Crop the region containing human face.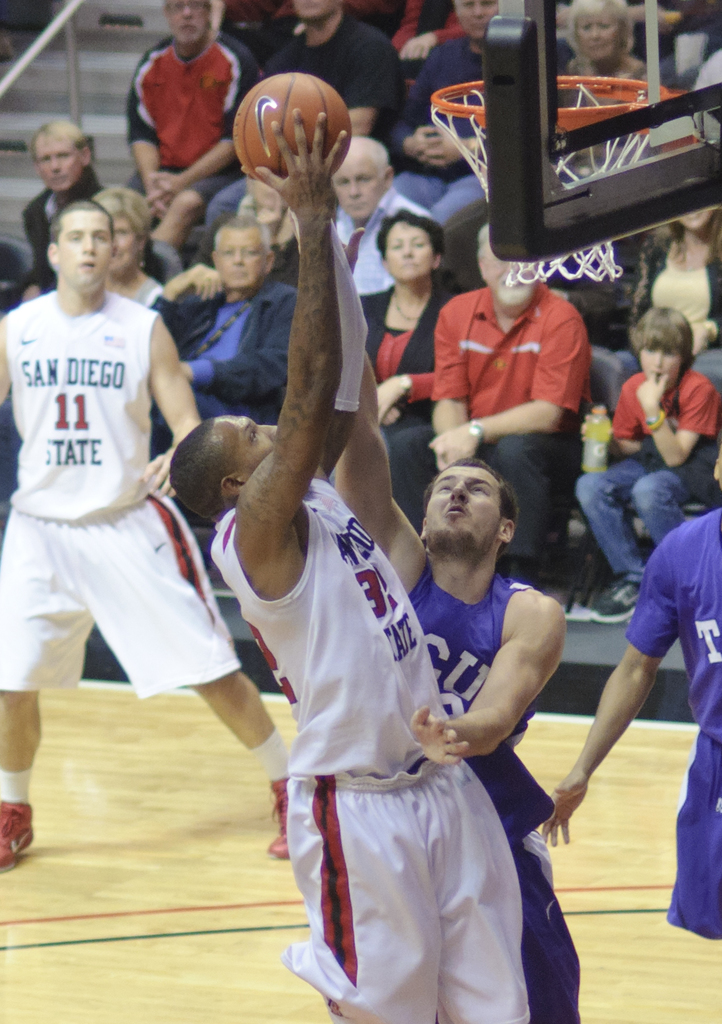
Crop region: rect(639, 347, 688, 386).
